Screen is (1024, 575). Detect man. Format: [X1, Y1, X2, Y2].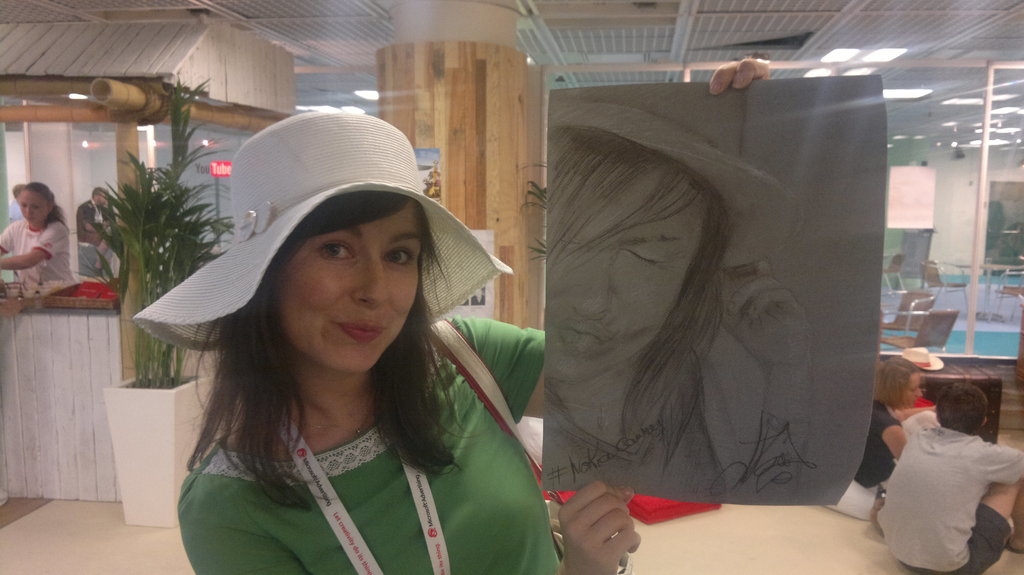
[6, 180, 26, 221].
